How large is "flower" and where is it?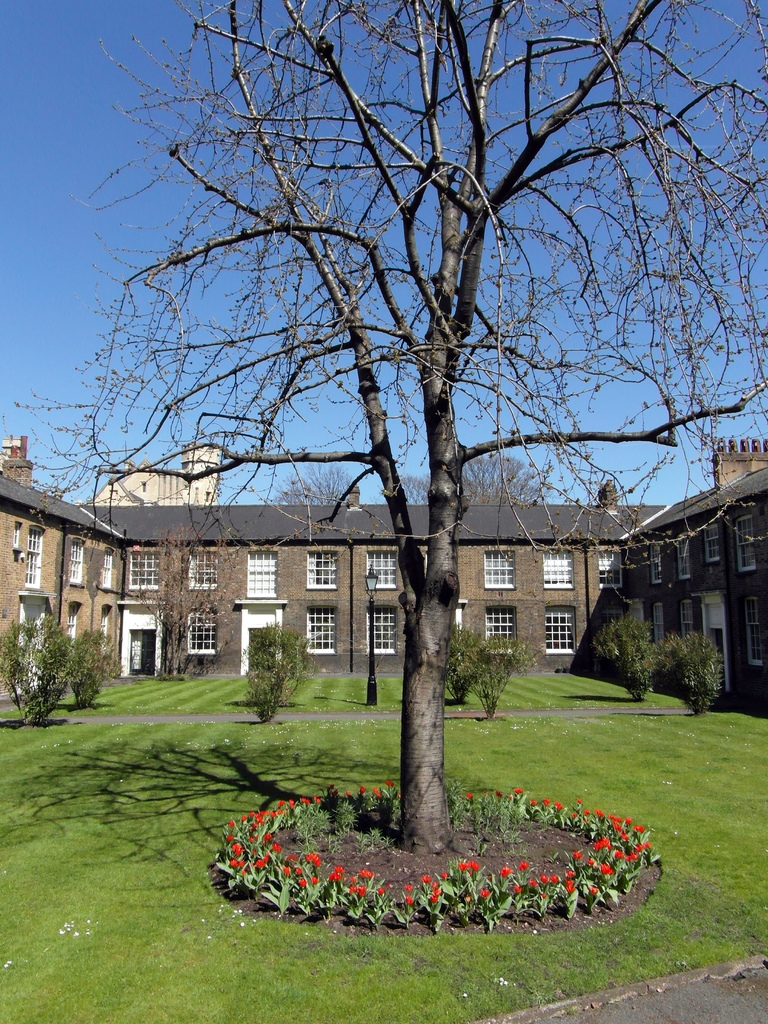
Bounding box: detection(520, 860, 534, 870).
